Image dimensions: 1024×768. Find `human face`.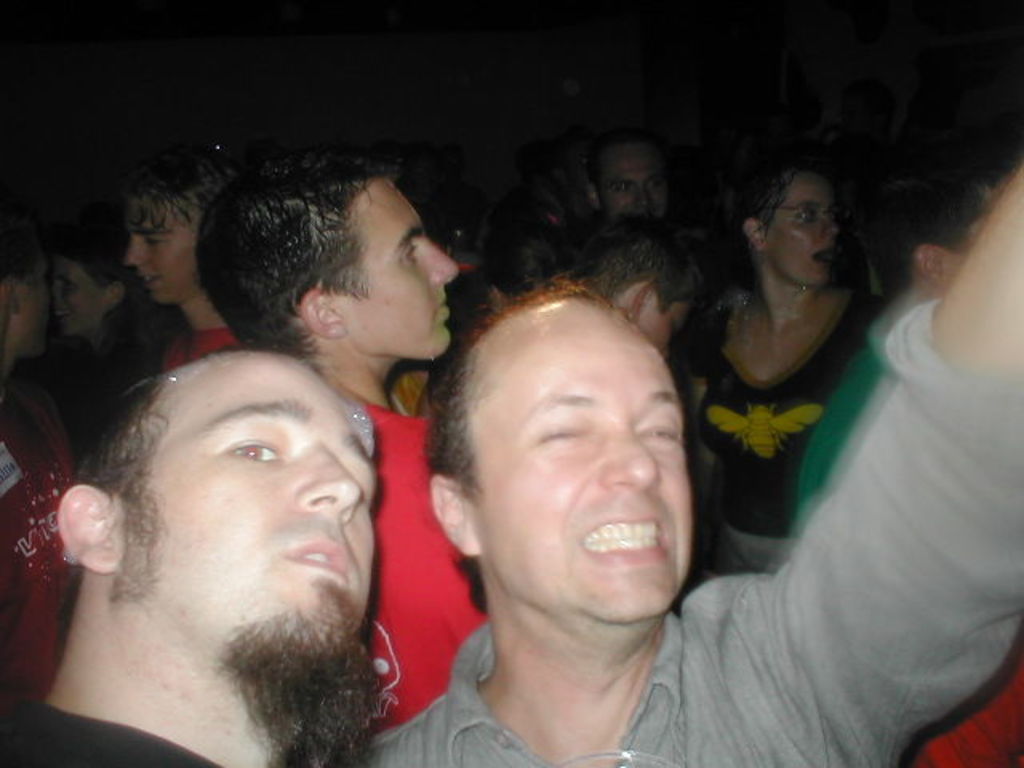
<region>117, 354, 381, 670</region>.
